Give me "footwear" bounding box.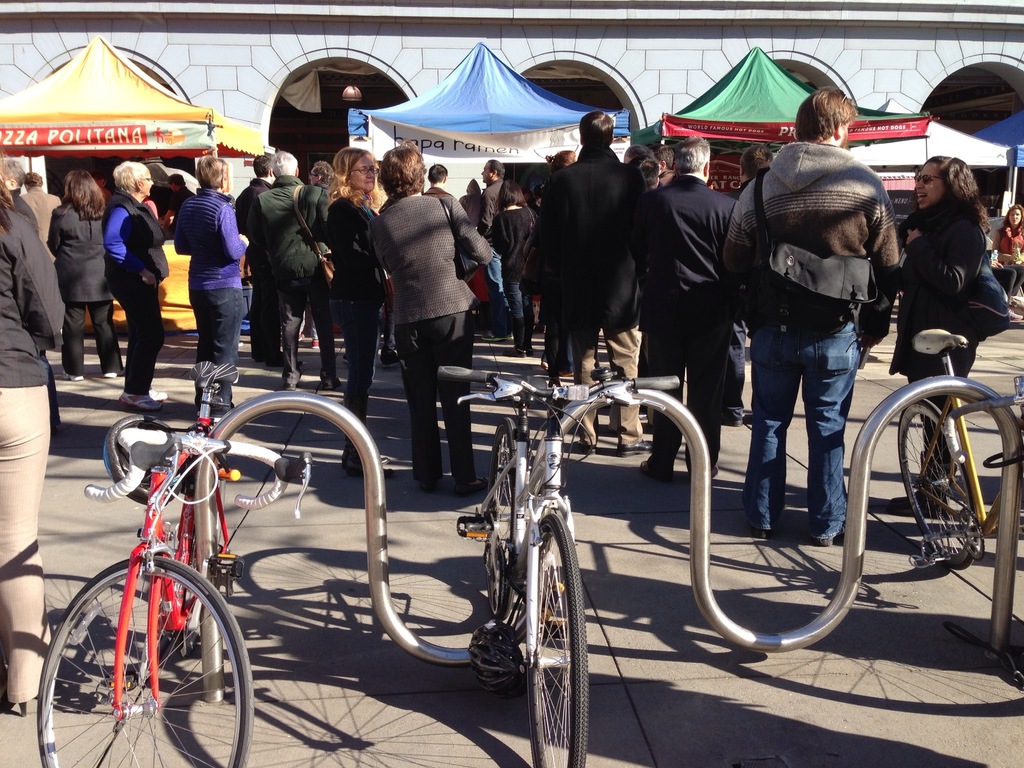
147/386/166/402.
